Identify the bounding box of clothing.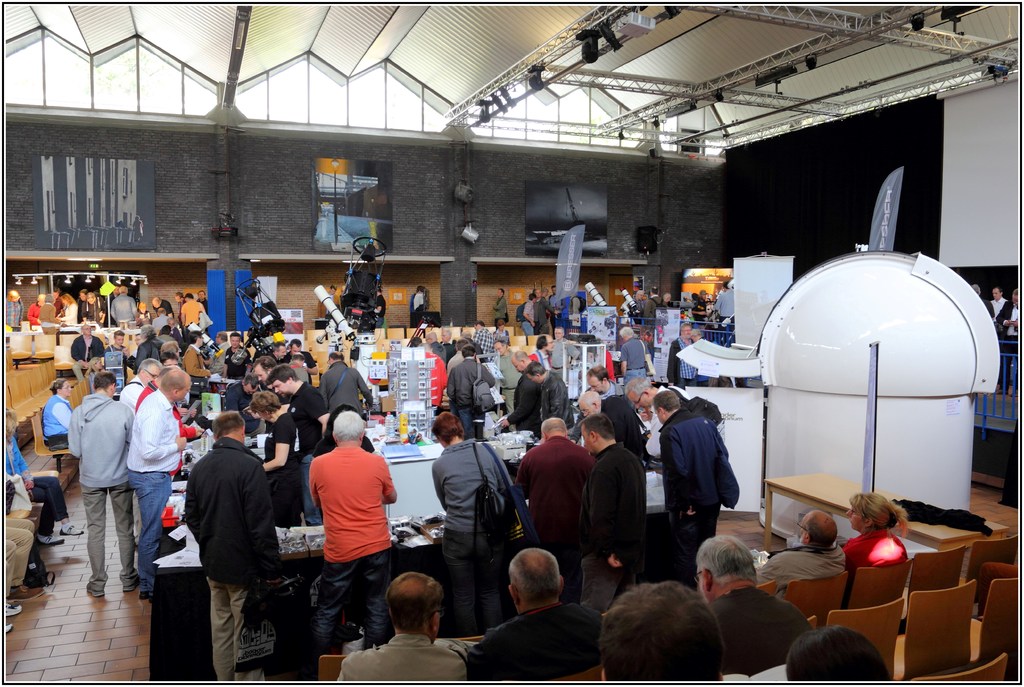
x1=506 y1=373 x2=540 y2=435.
